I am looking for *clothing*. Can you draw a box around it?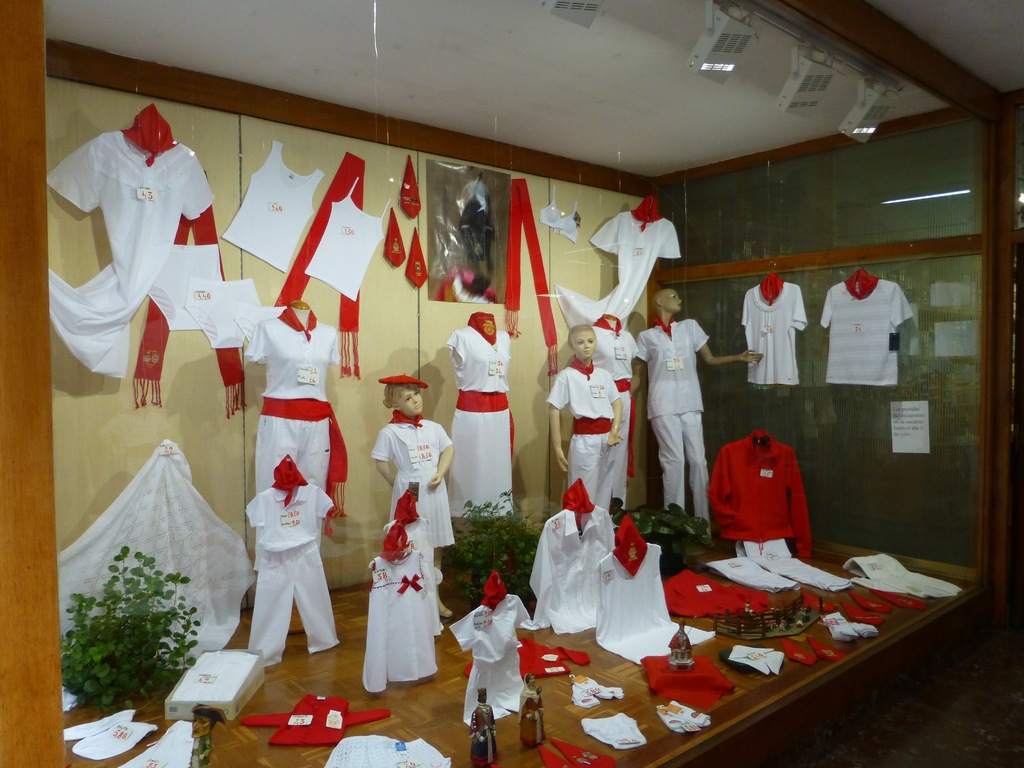
Sure, the bounding box is pyautogui.locateOnScreen(538, 186, 578, 243).
